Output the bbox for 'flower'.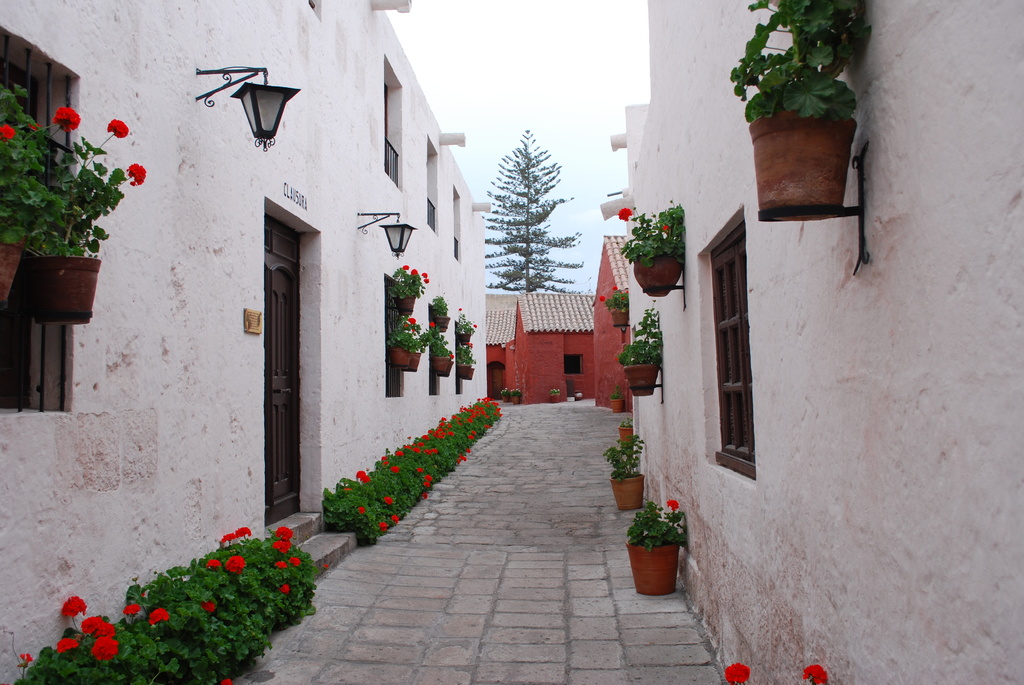
413:329:416:333.
